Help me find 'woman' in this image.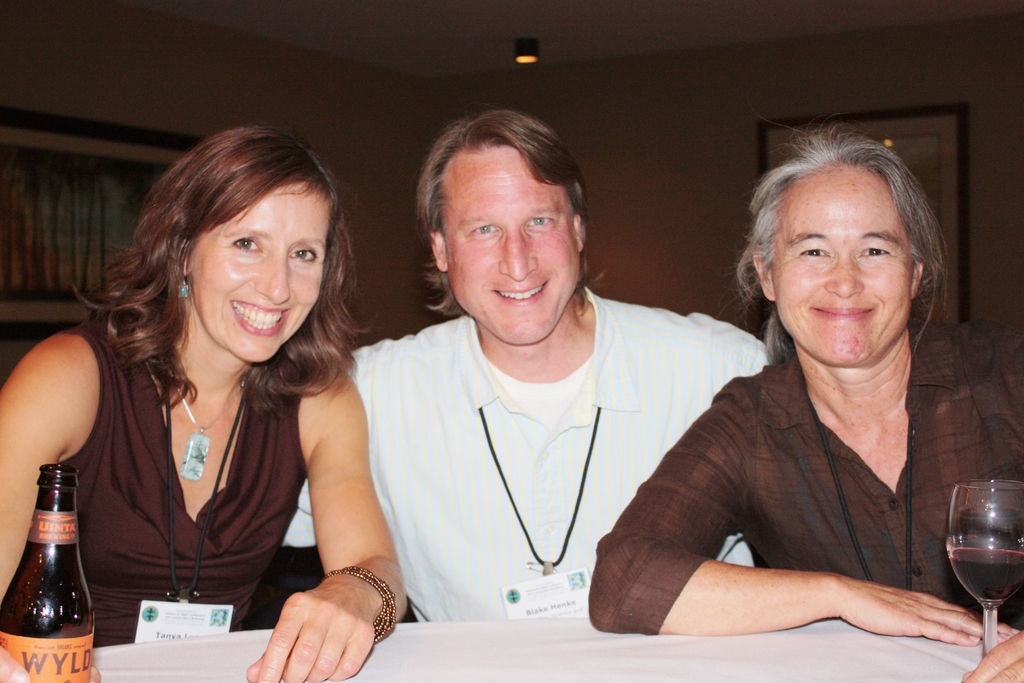
Found it: crop(586, 123, 1023, 682).
